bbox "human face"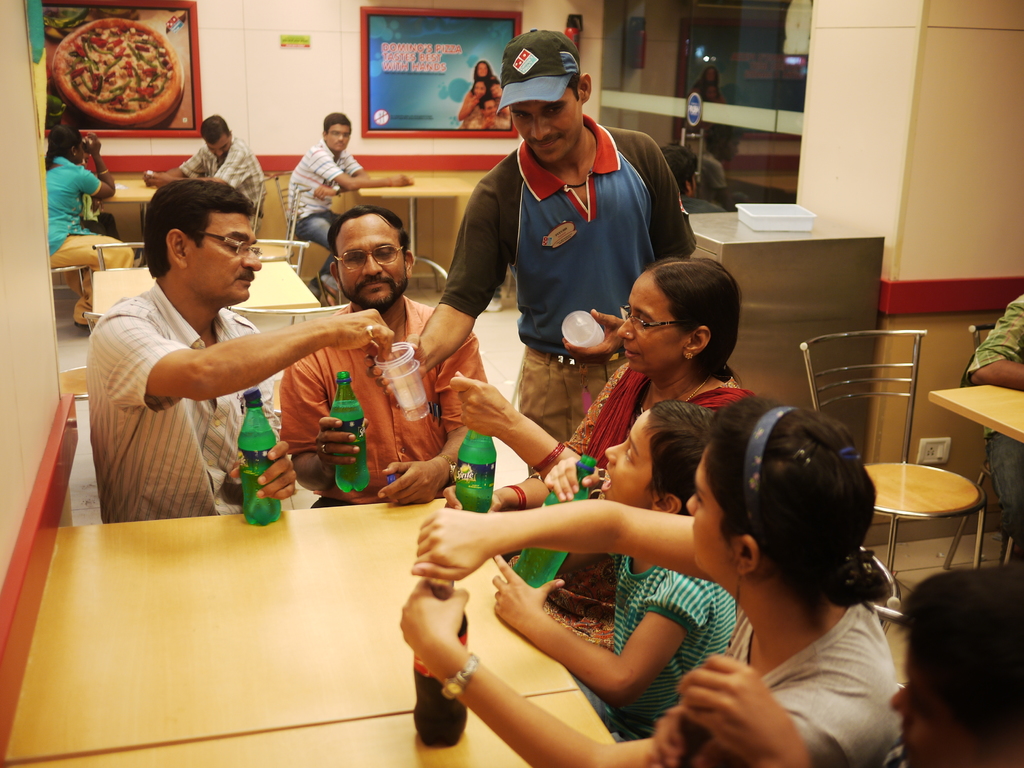
box=[604, 412, 653, 506]
